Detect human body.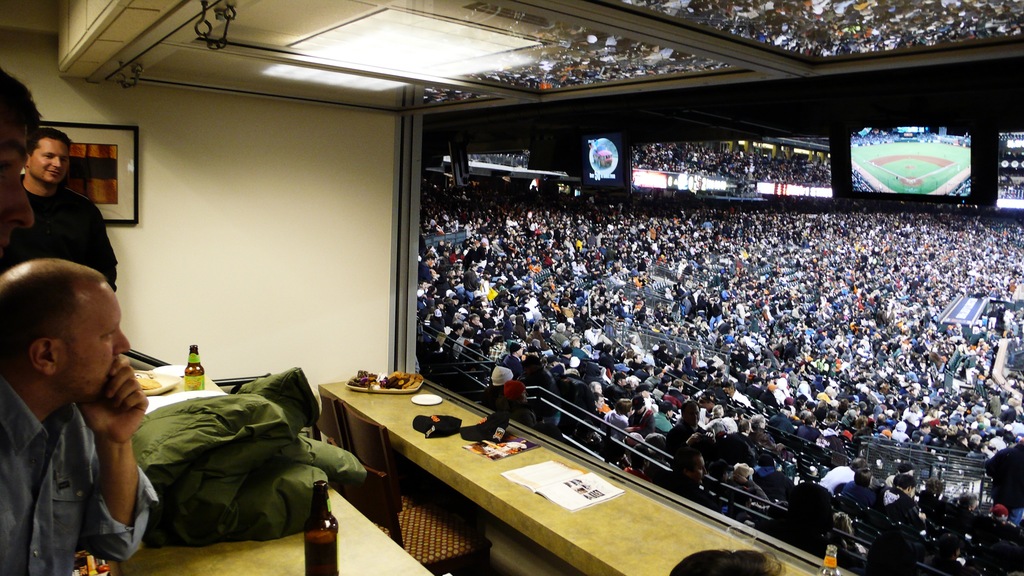
Detected at x1=521 y1=276 x2=535 y2=277.
